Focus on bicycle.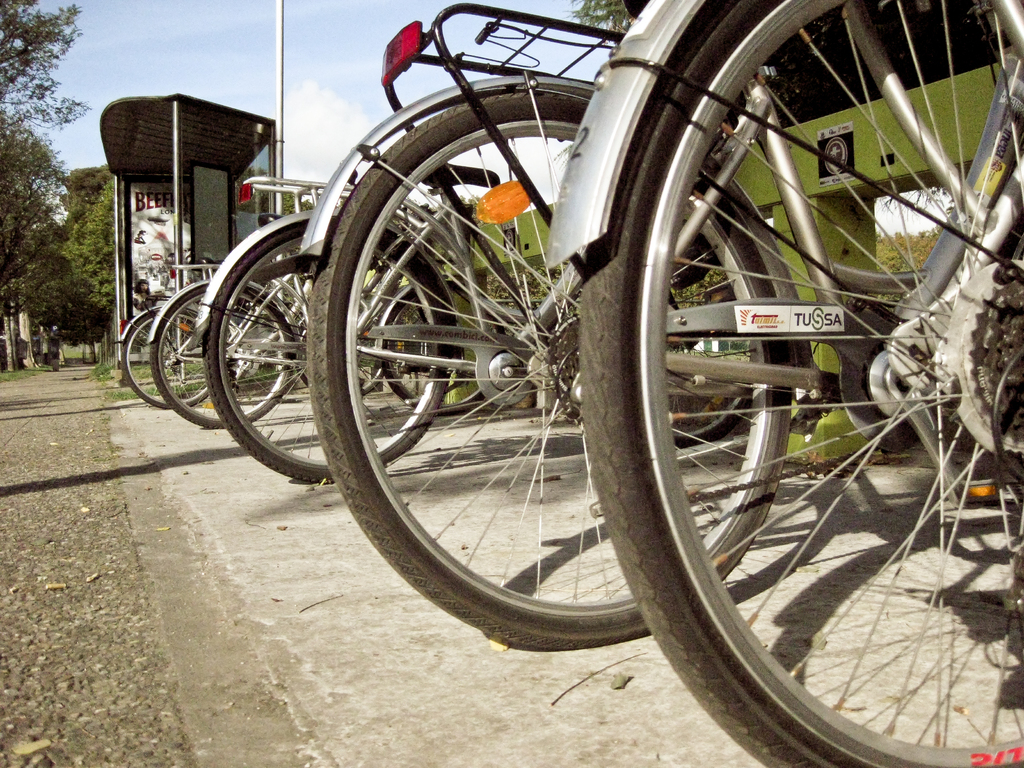
Focused at x1=278, y1=10, x2=932, y2=666.
